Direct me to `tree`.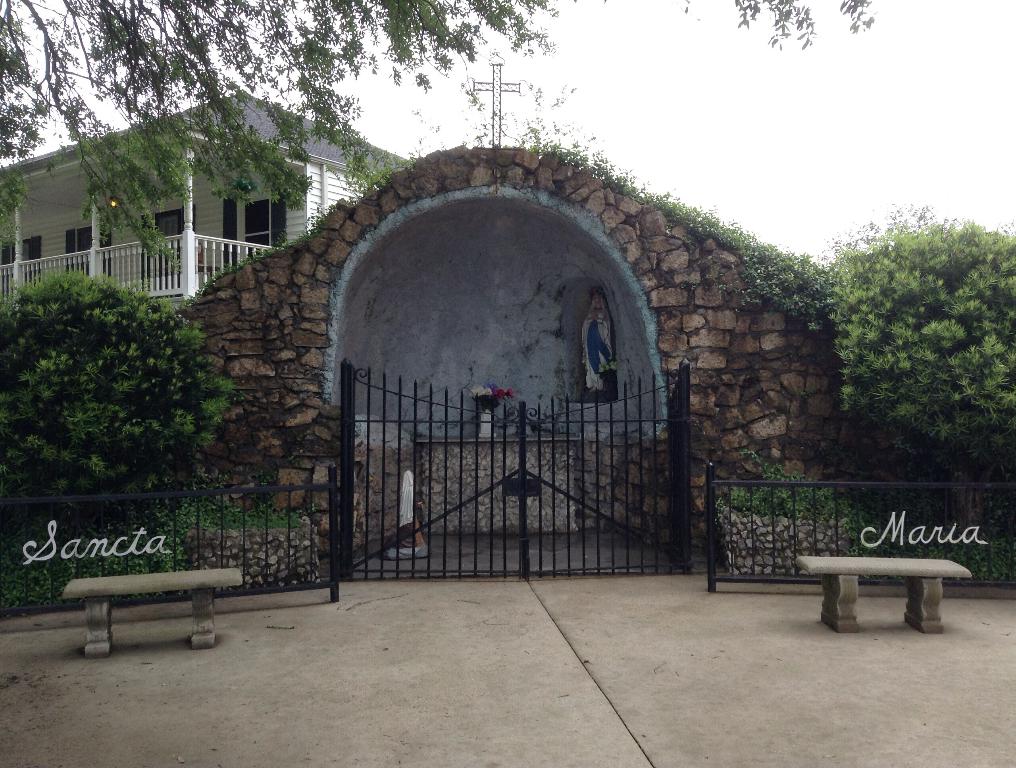
Direction: box=[1, 262, 237, 578].
